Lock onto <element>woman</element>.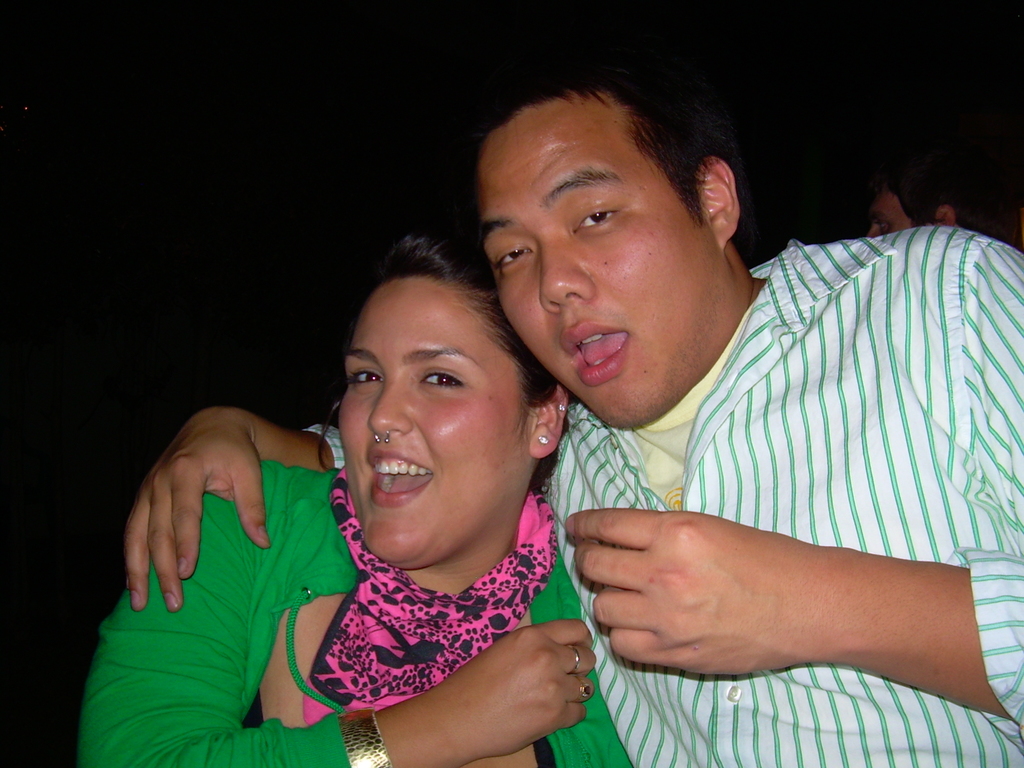
Locked: <bbox>130, 194, 642, 767</bbox>.
